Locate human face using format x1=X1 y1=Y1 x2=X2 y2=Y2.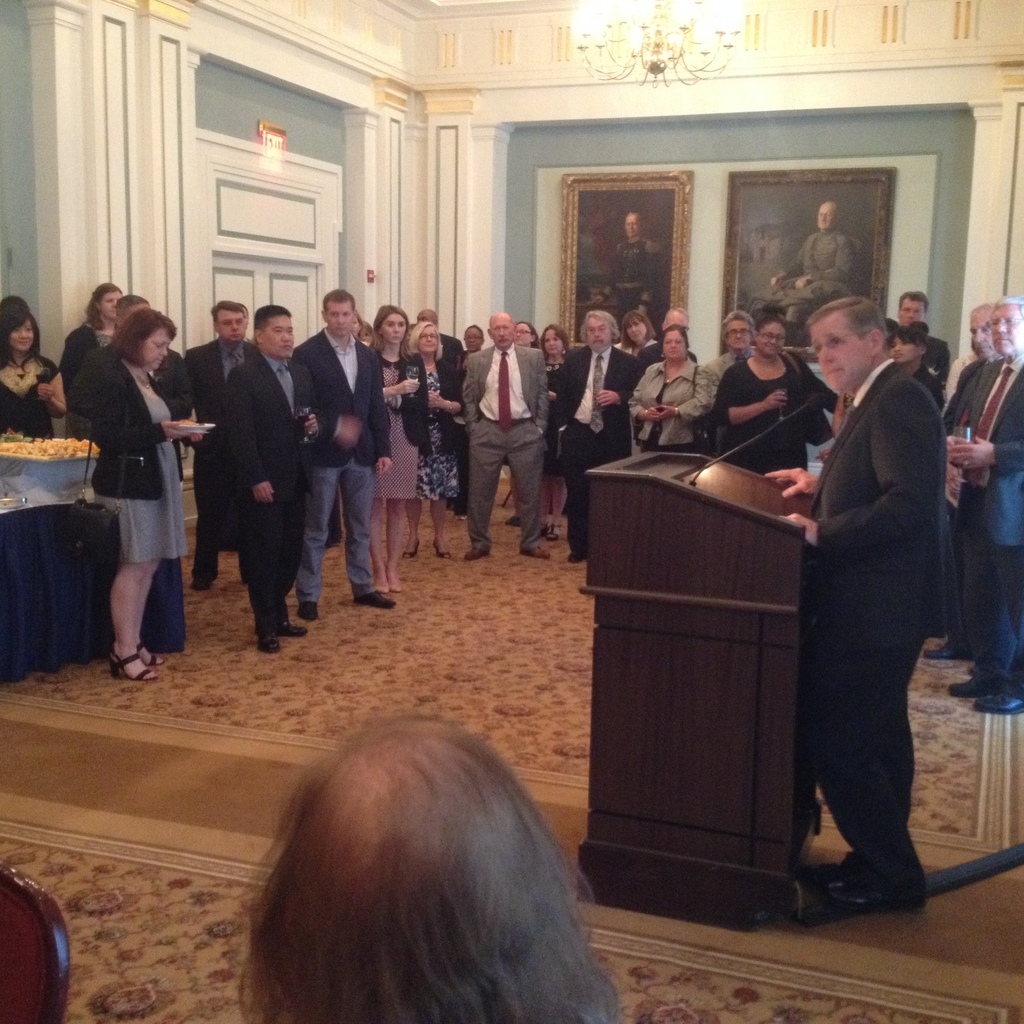
x1=762 y1=319 x2=783 y2=355.
